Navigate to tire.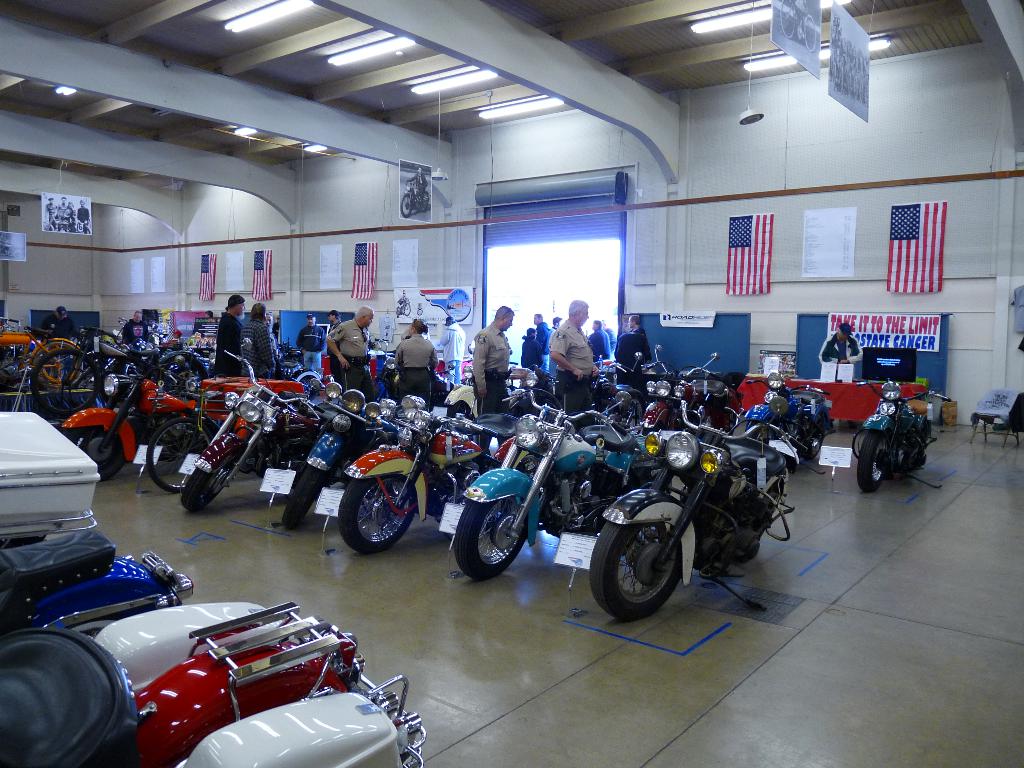
Navigation target: {"left": 172, "top": 367, "right": 198, "bottom": 395}.
